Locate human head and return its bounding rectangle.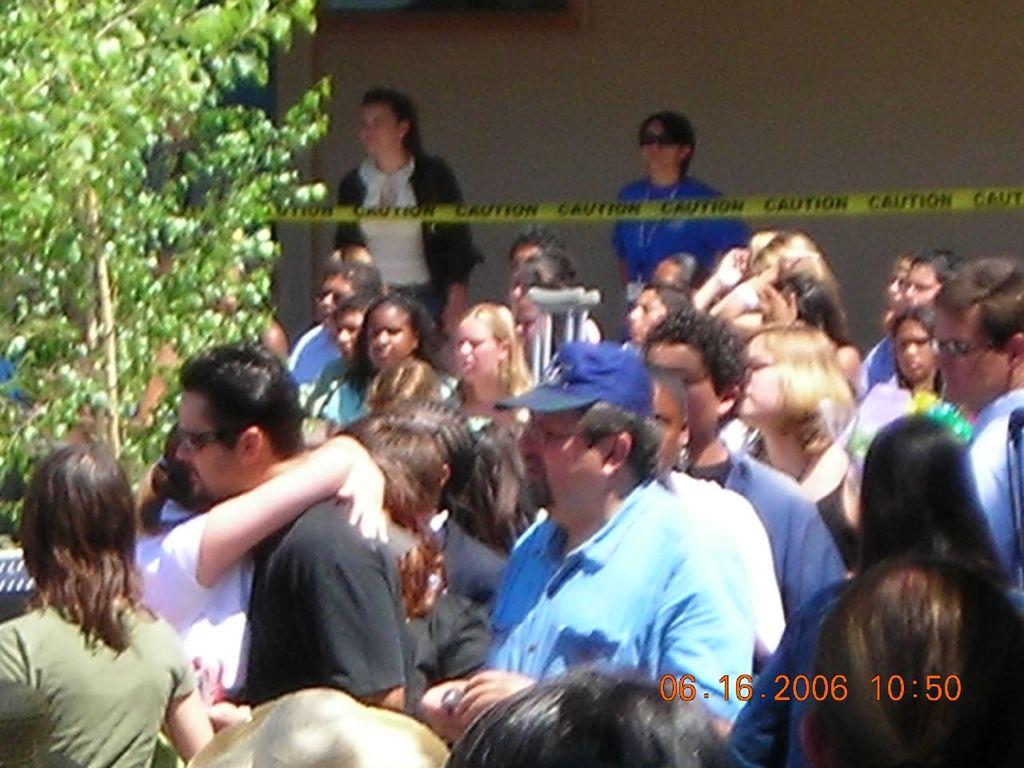
bbox(451, 304, 515, 380).
